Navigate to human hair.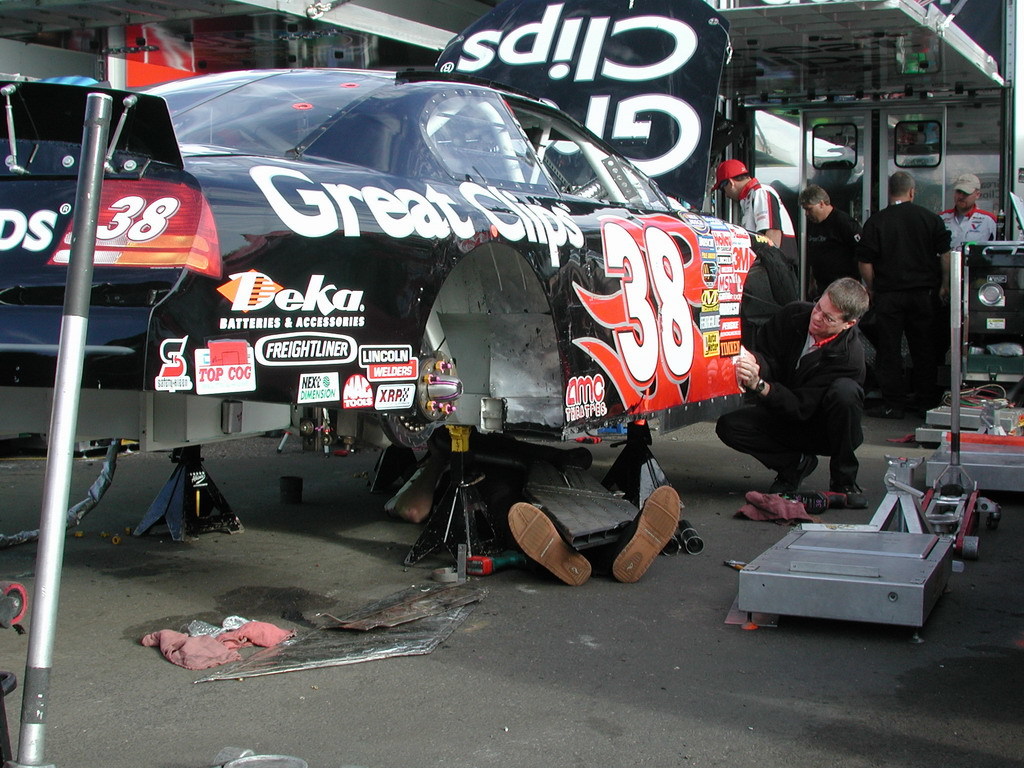
Navigation target: select_region(819, 274, 873, 324).
